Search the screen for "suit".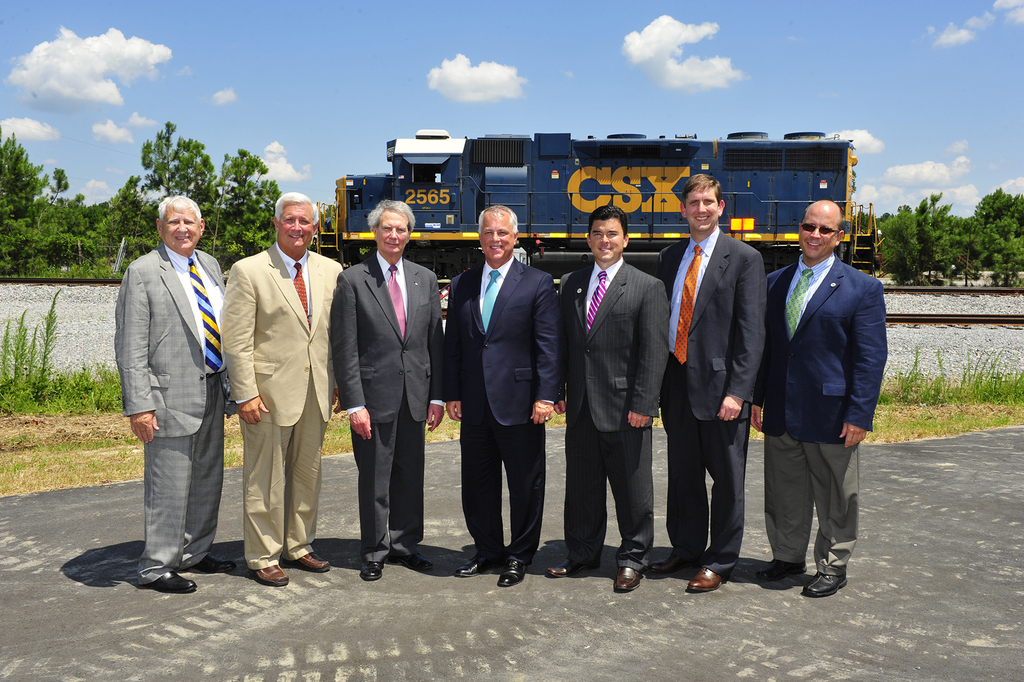
Found at (111,243,227,592).
